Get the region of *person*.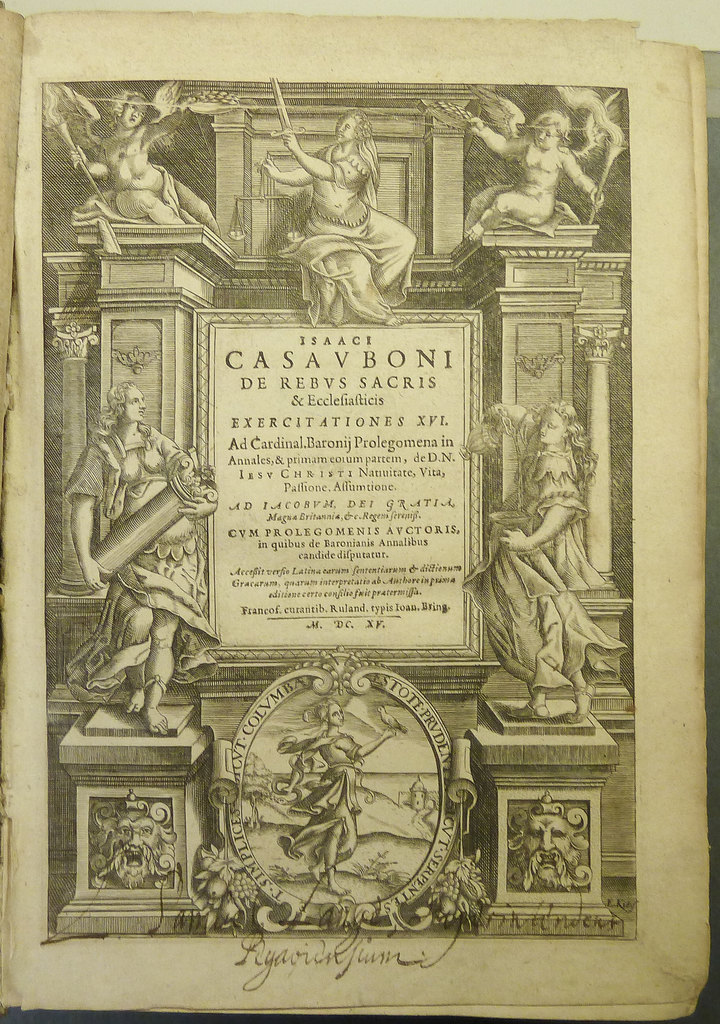
BBox(438, 104, 604, 248).
